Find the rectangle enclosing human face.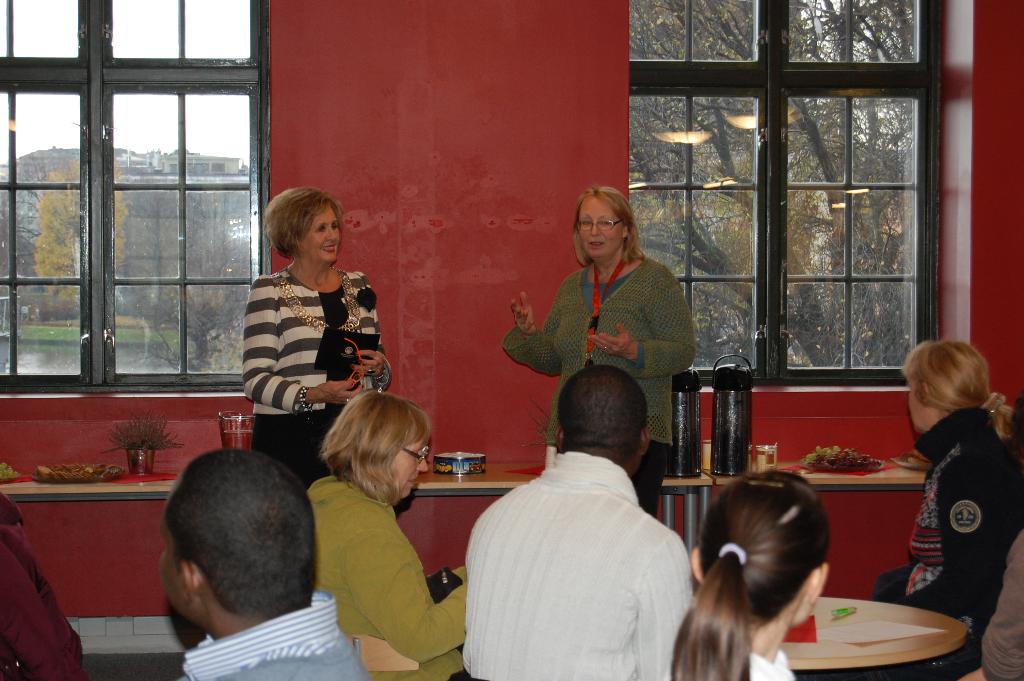
region(907, 374, 940, 431).
